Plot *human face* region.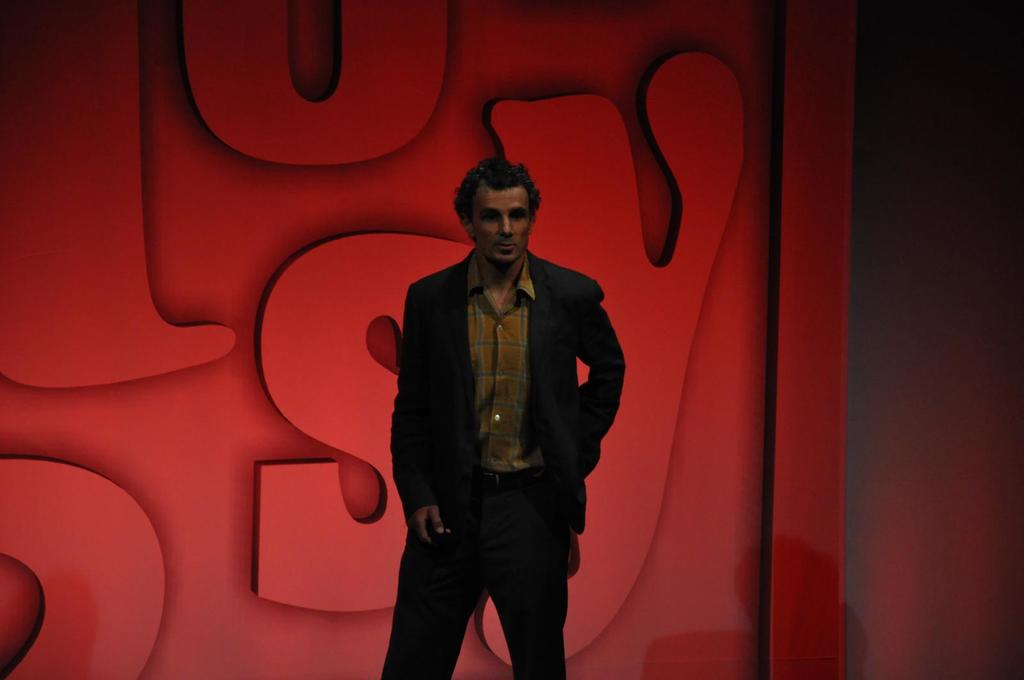
Plotted at [470,185,532,264].
